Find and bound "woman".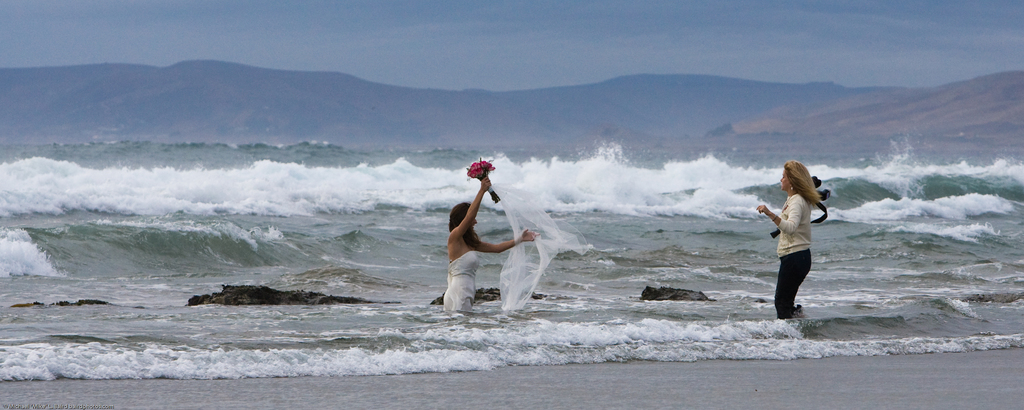
Bound: box=[440, 177, 540, 315].
